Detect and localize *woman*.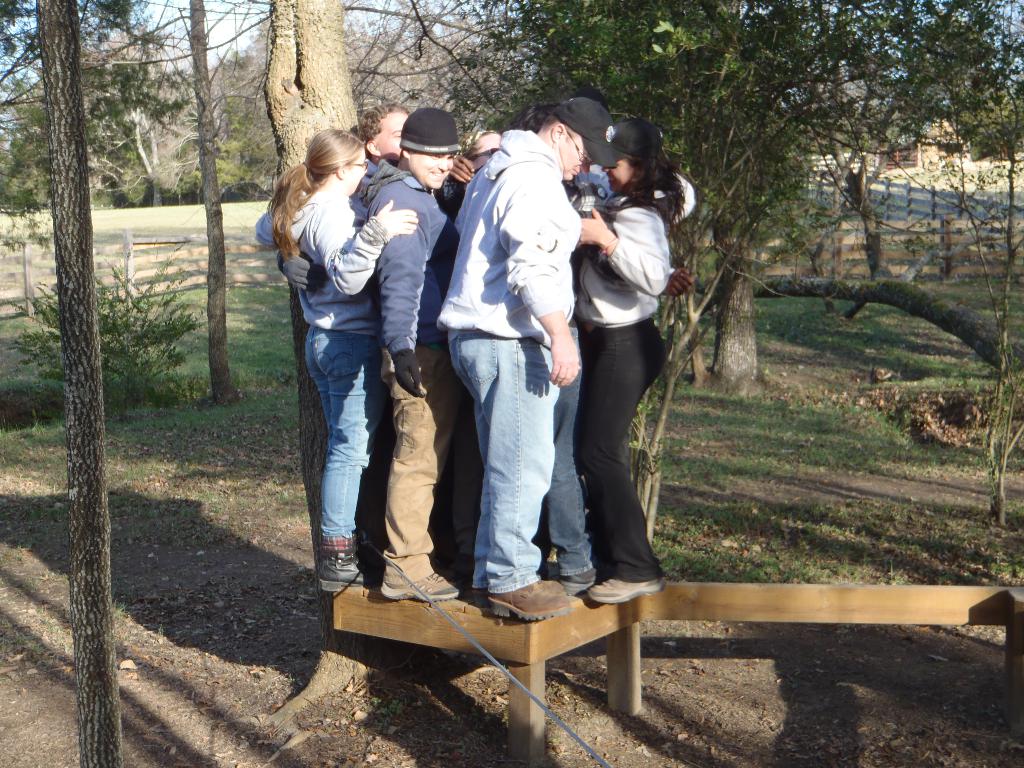
Localized at <bbox>276, 112, 434, 652</bbox>.
